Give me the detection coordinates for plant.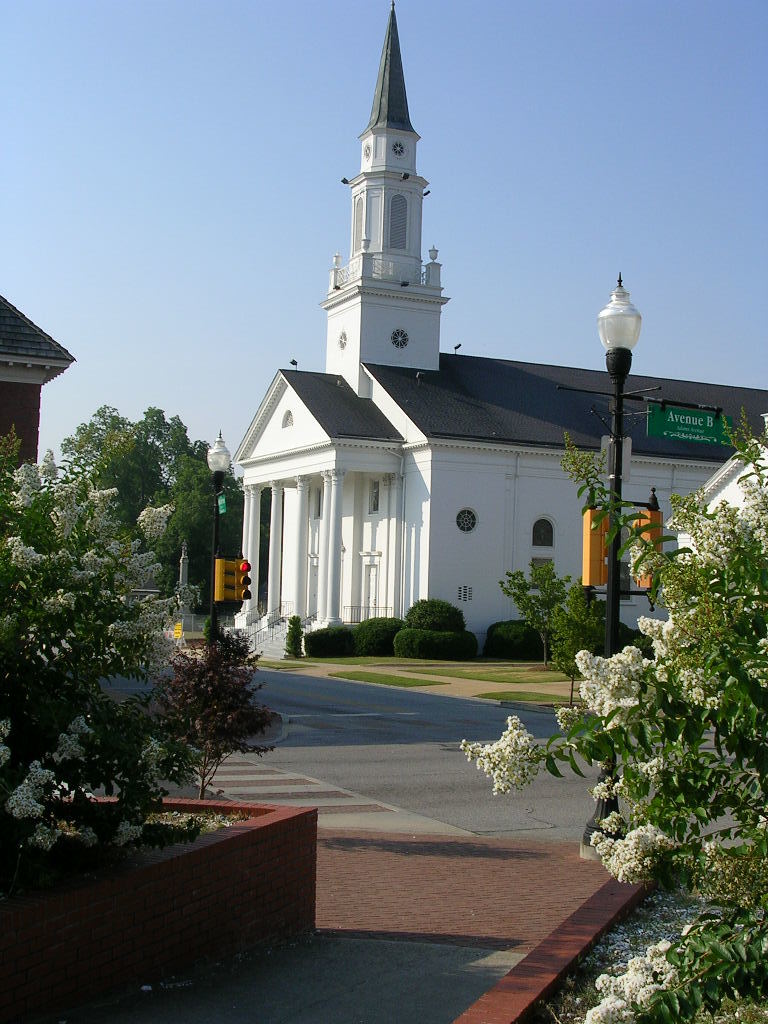
detection(390, 627, 481, 664).
